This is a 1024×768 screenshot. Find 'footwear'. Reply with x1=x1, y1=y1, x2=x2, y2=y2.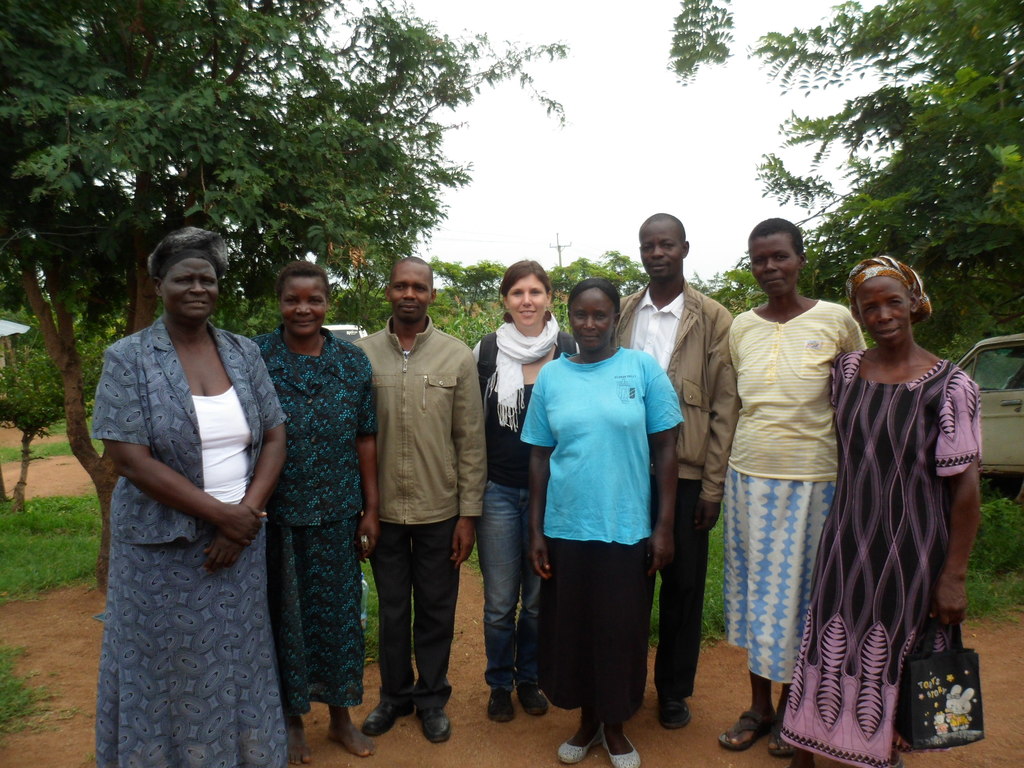
x1=658, y1=695, x2=691, y2=730.
